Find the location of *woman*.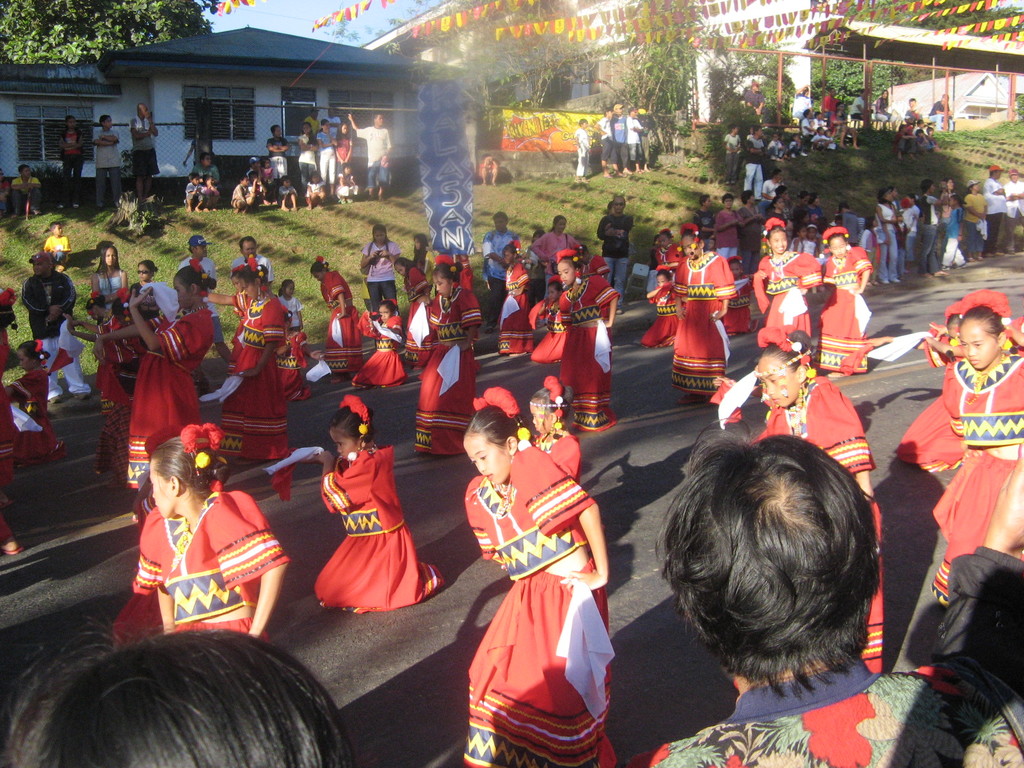
Location: BBox(447, 383, 628, 767).
